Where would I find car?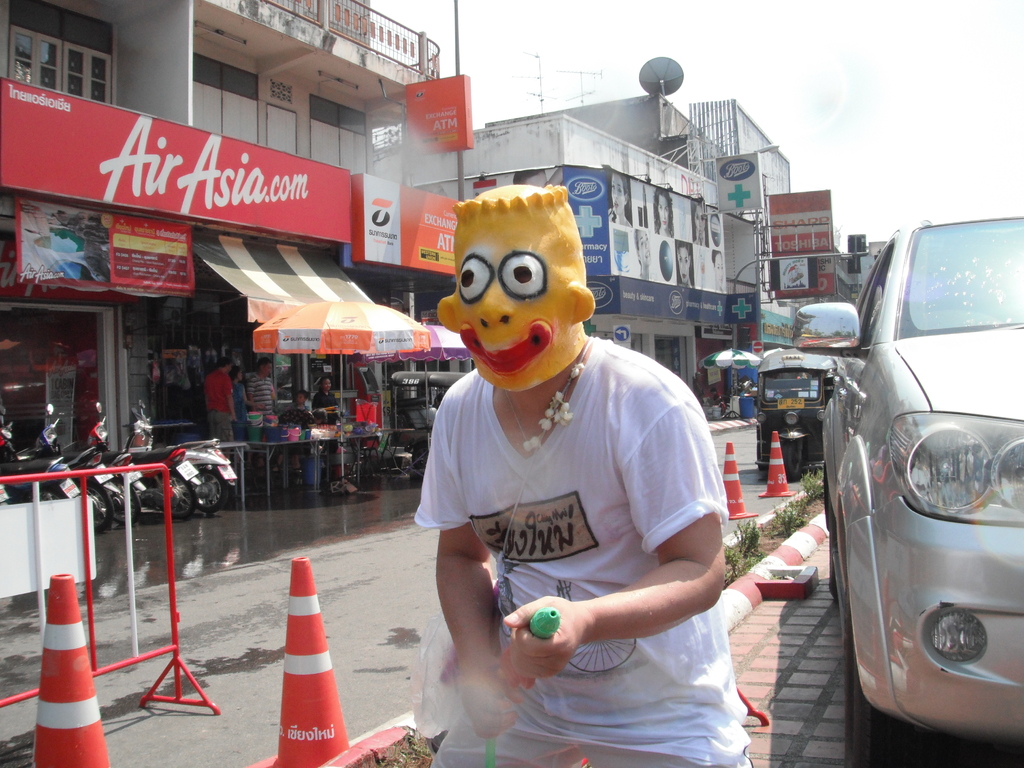
At crop(799, 200, 1023, 767).
